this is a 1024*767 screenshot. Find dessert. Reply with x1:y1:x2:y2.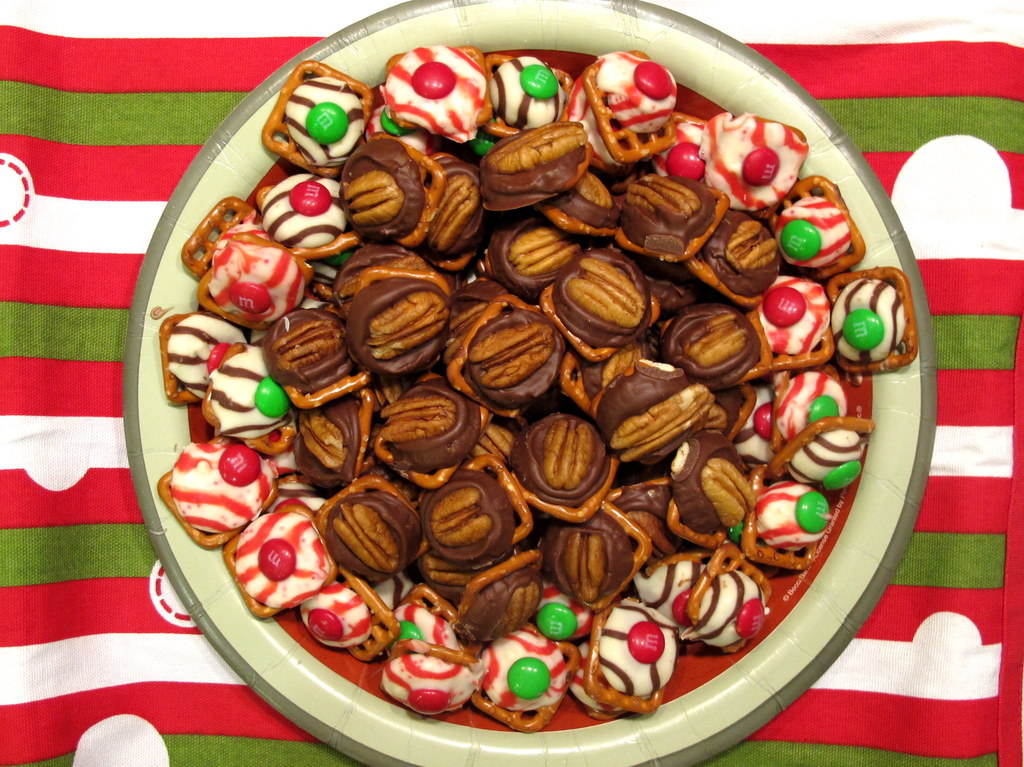
765:179:852:267.
